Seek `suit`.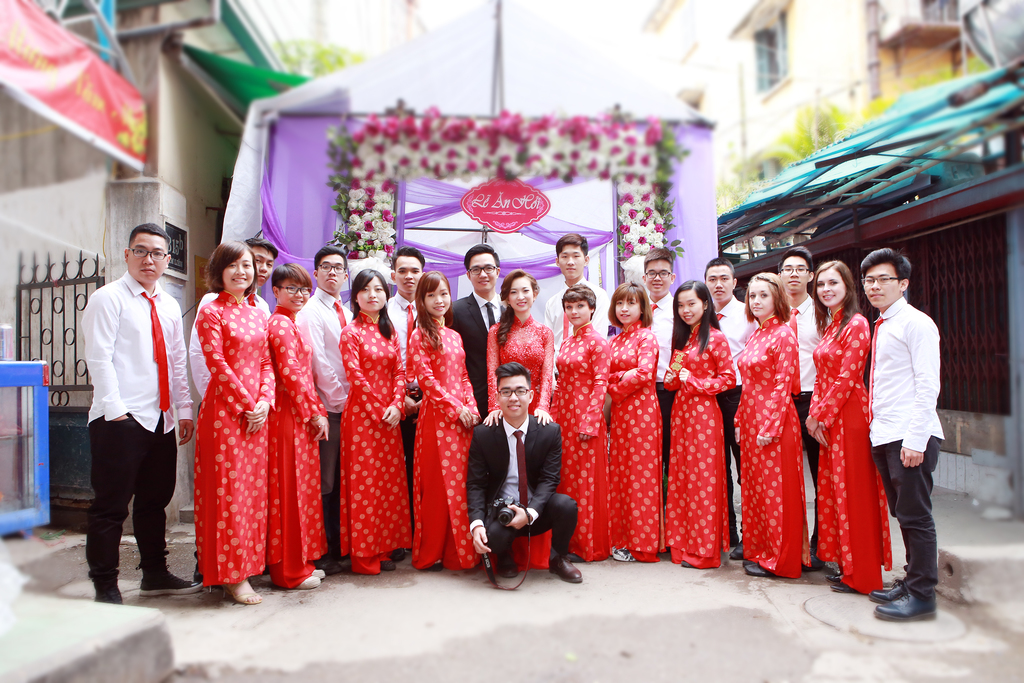
{"x1": 449, "y1": 286, "x2": 505, "y2": 426}.
